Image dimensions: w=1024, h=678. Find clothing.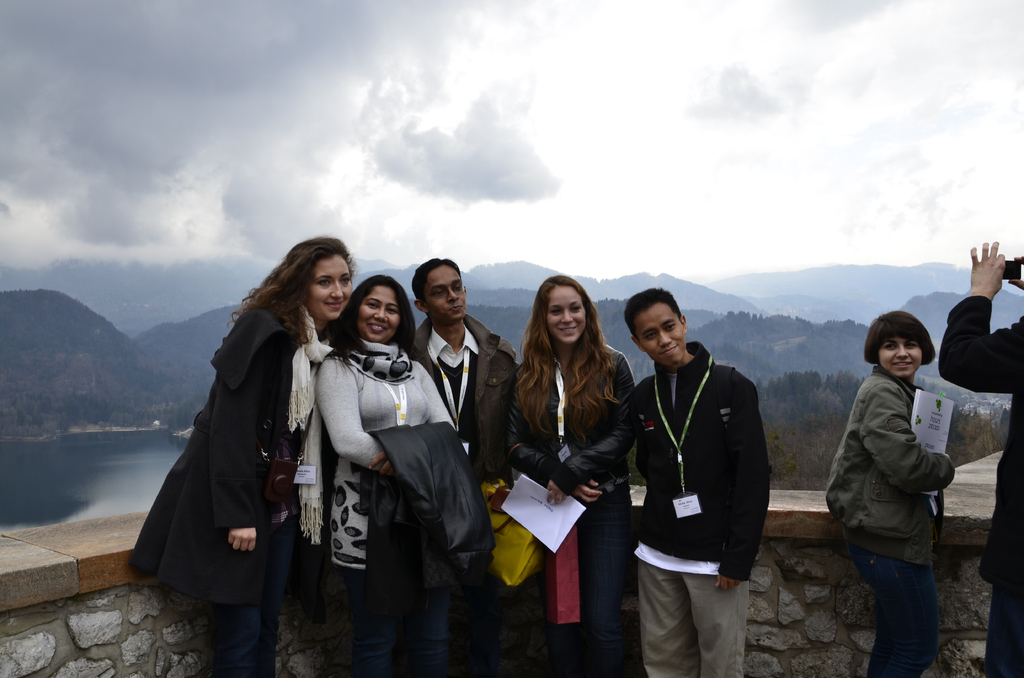
(x1=936, y1=293, x2=1023, y2=677).
